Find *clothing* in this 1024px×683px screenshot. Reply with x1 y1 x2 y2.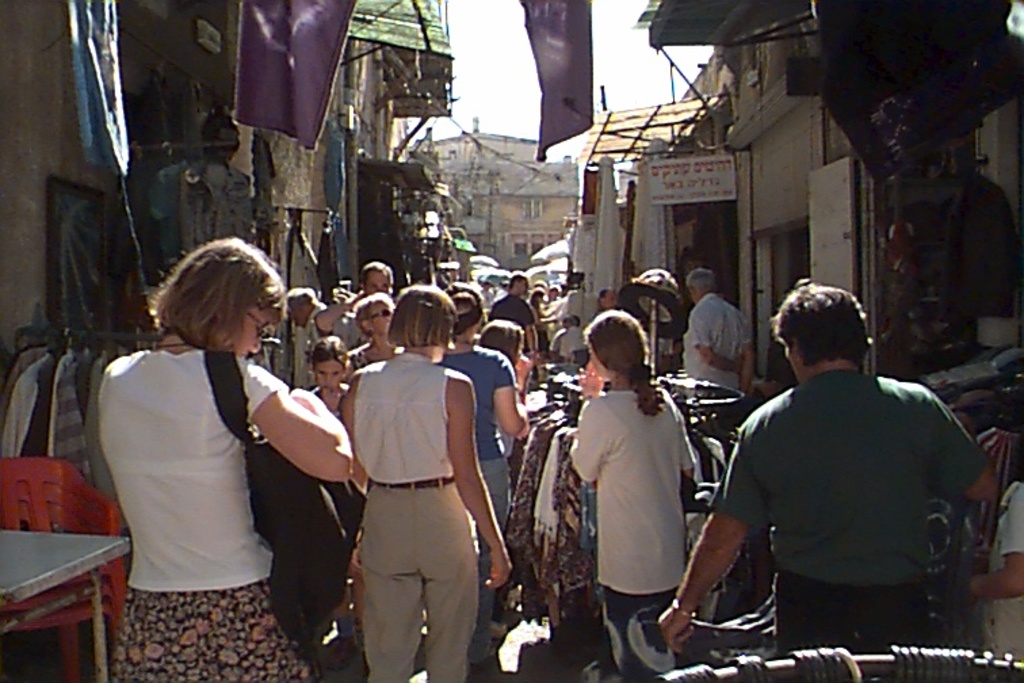
326 306 378 384.
